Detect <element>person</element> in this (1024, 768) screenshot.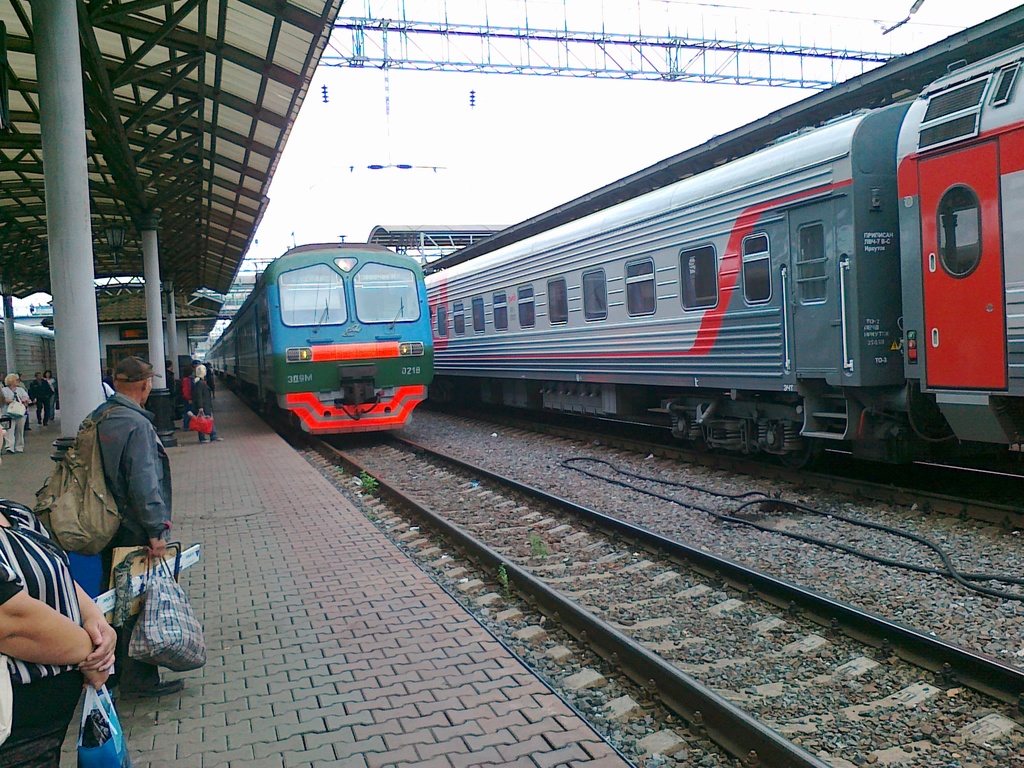
Detection: left=44, top=329, right=173, bottom=697.
